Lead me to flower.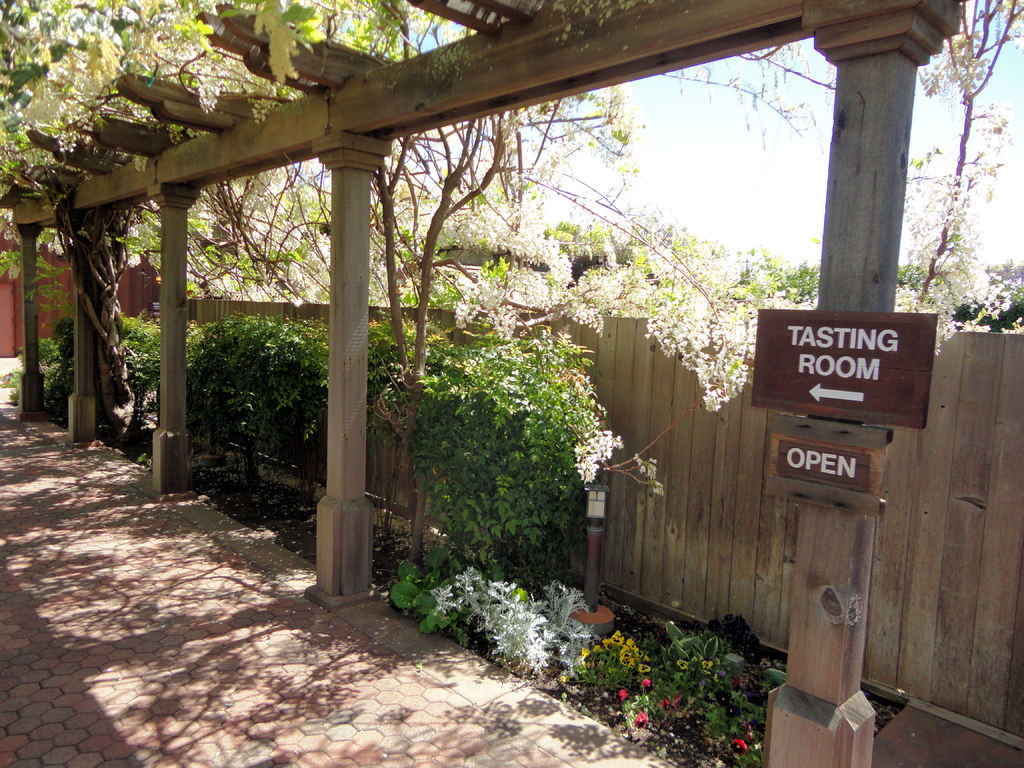
Lead to box=[632, 452, 641, 461].
